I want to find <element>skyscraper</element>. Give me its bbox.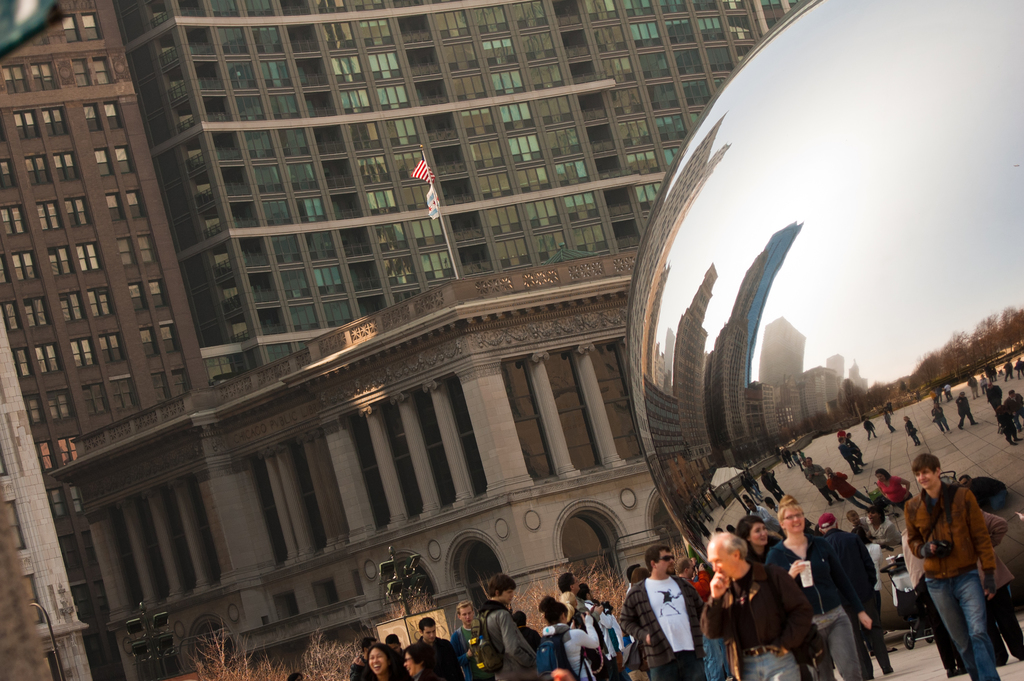
(left=19, top=19, right=938, bottom=680).
